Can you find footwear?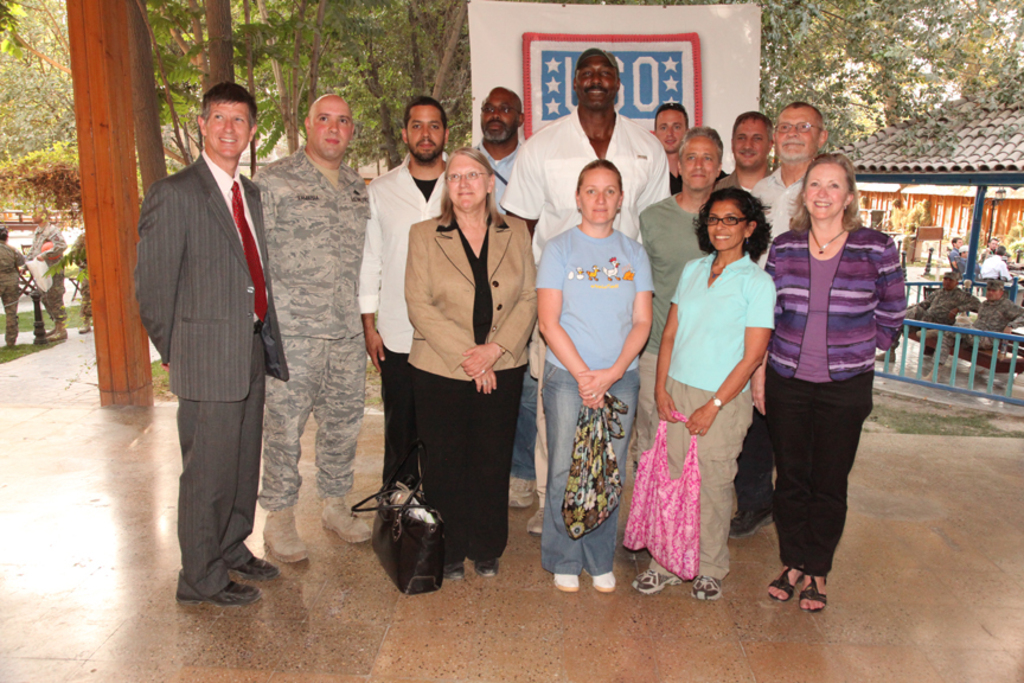
Yes, bounding box: (left=587, top=572, right=616, bottom=589).
